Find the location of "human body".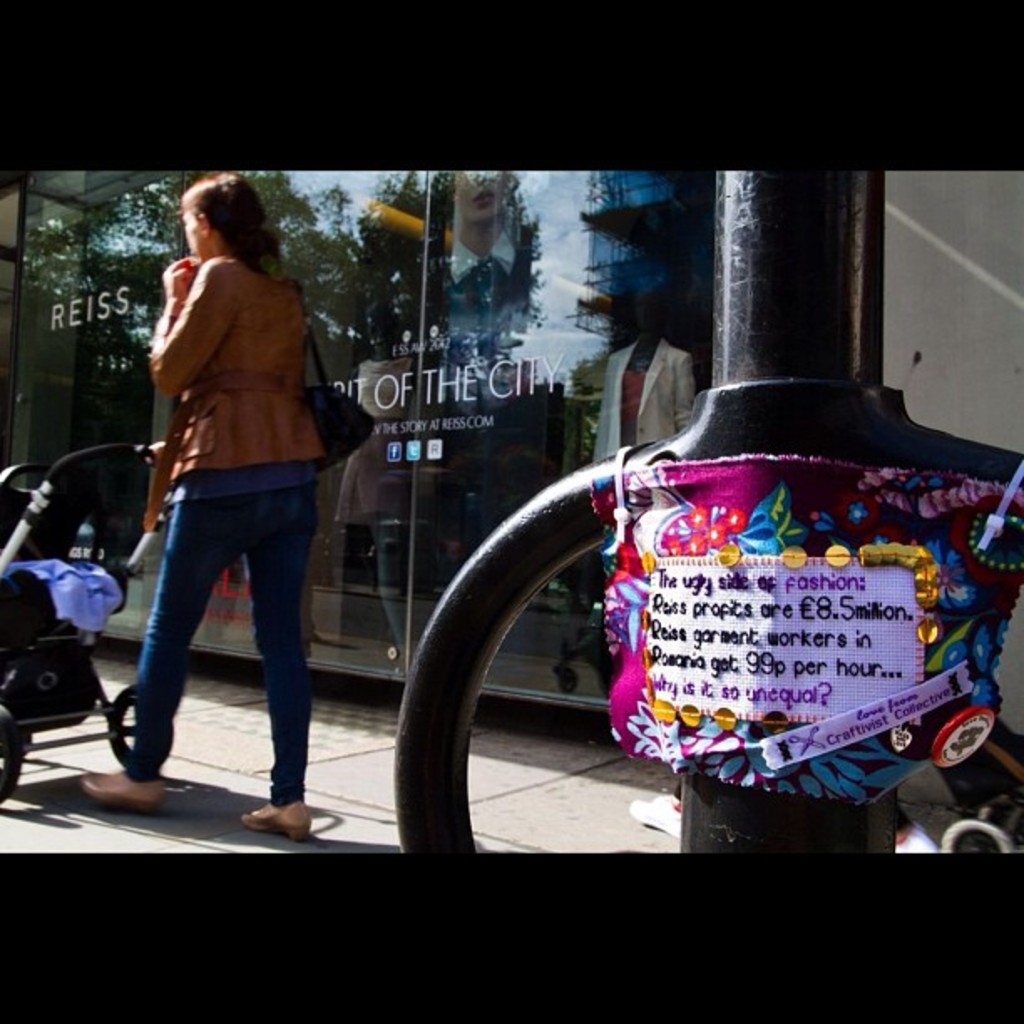
Location: <bbox>75, 243, 308, 852</bbox>.
